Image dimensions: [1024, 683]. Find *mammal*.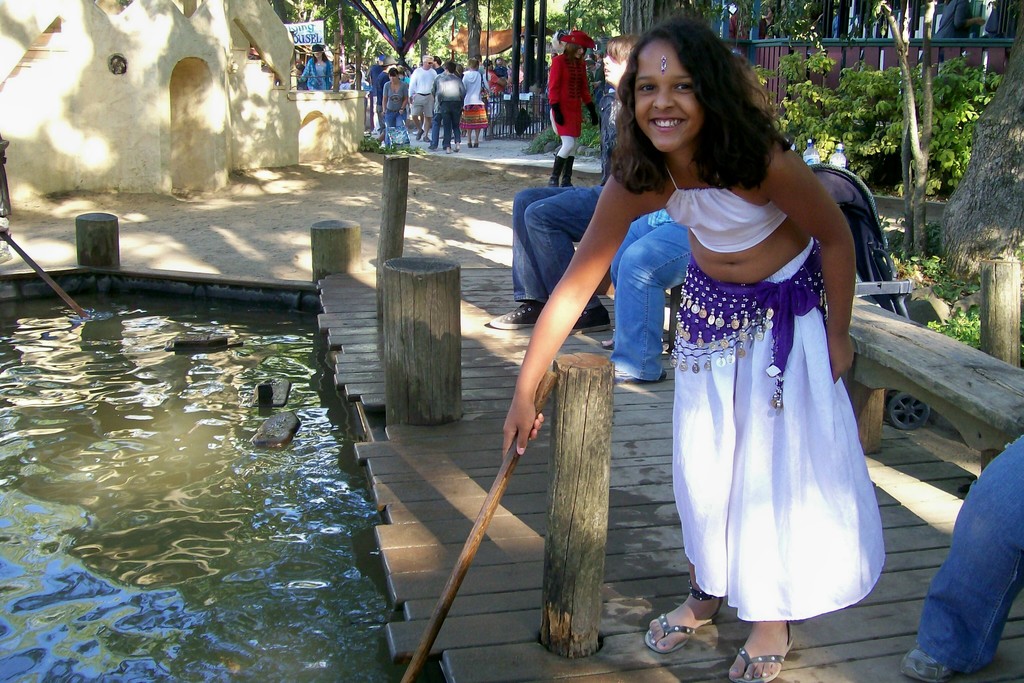
529, 54, 546, 122.
